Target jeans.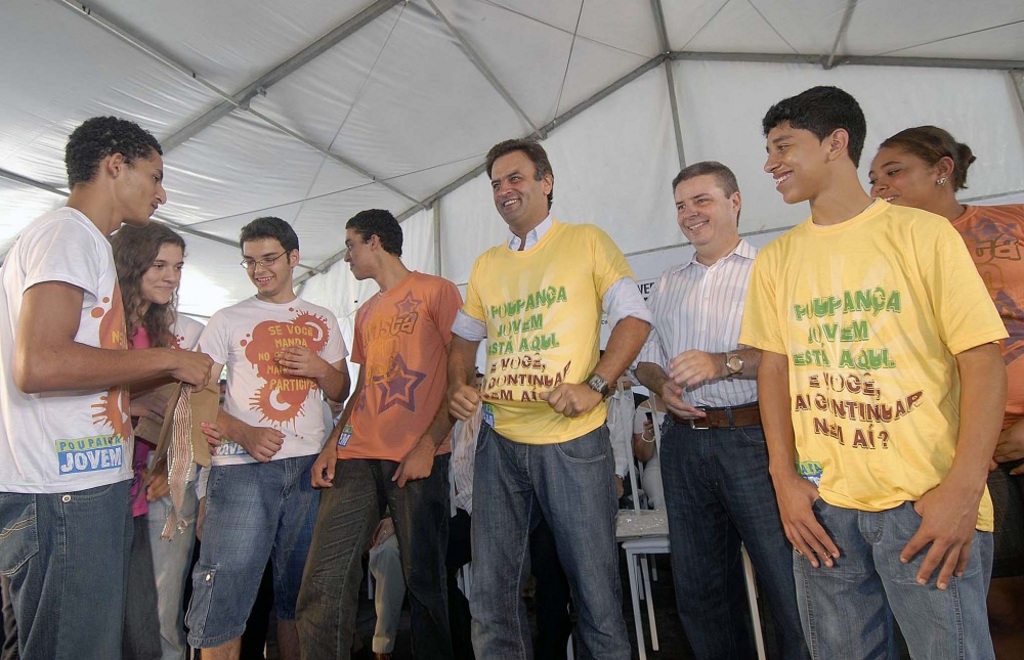
Target region: rect(291, 449, 473, 658).
